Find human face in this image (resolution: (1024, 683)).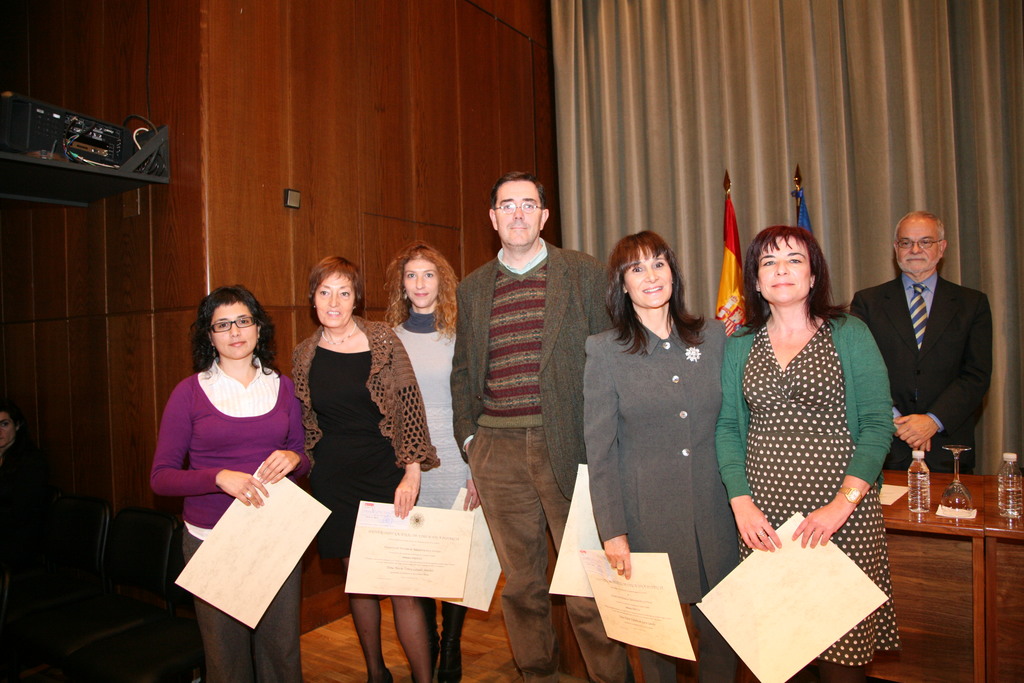
box=[624, 245, 673, 307].
